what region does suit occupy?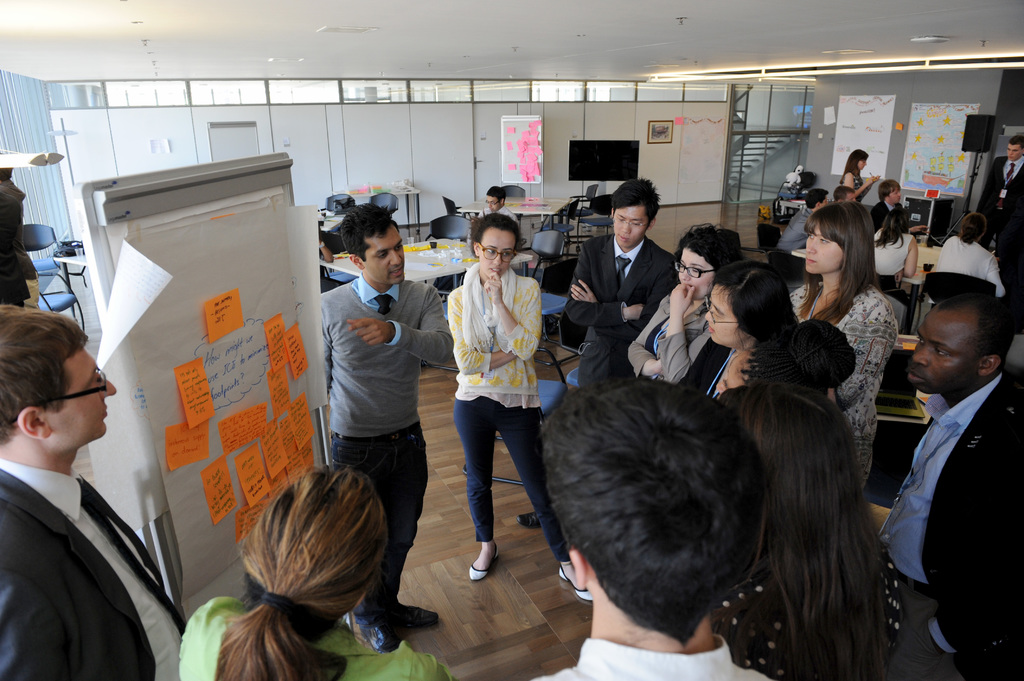
left=985, top=157, right=1023, bottom=256.
